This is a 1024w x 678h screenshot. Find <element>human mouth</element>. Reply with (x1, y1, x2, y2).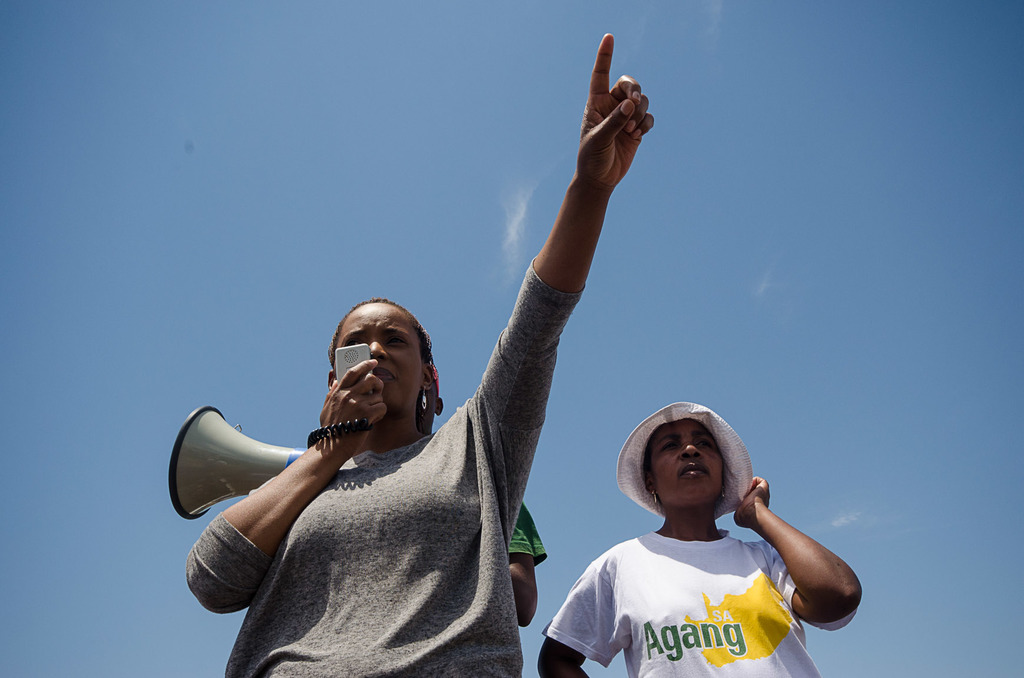
(372, 367, 399, 391).
